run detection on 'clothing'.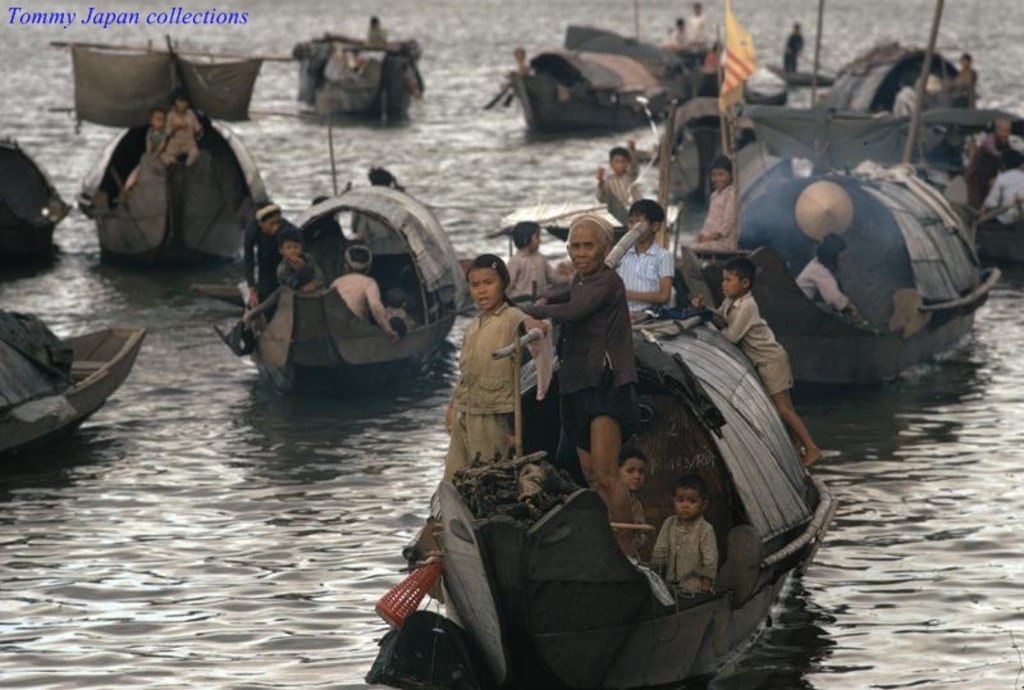
Result: x1=165 y1=106 x2=204 y2=169.
